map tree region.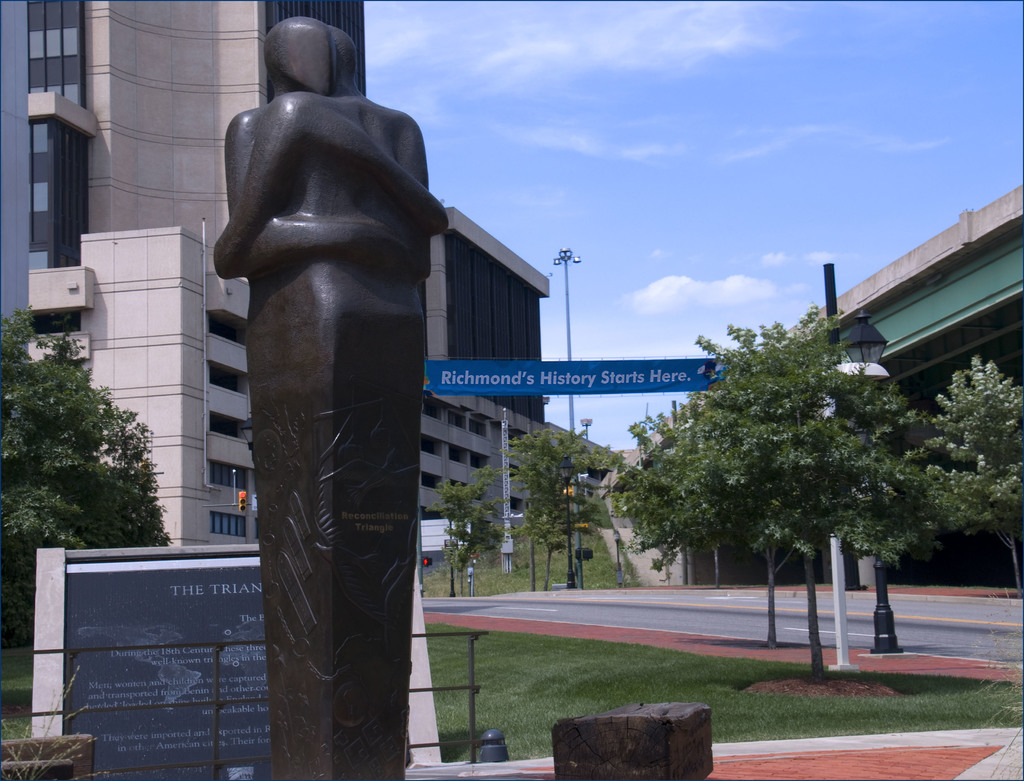
Mapped to [924,357,1023,597].
